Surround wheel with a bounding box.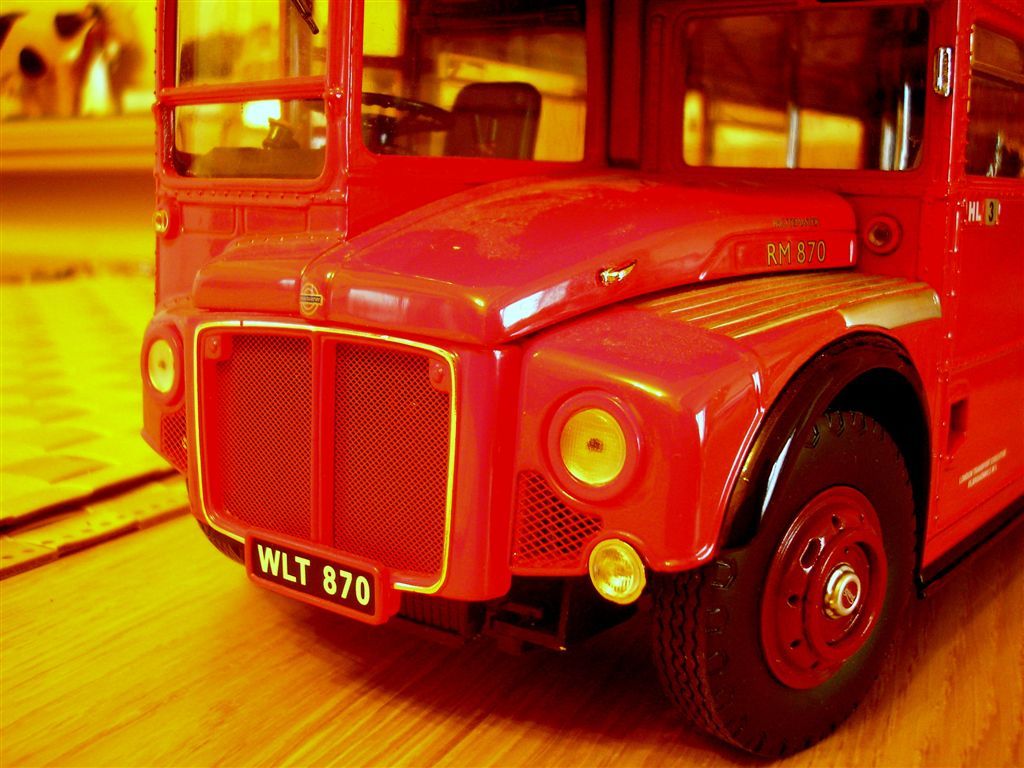
x1=196, y1=521, x2=245, y2=563.
